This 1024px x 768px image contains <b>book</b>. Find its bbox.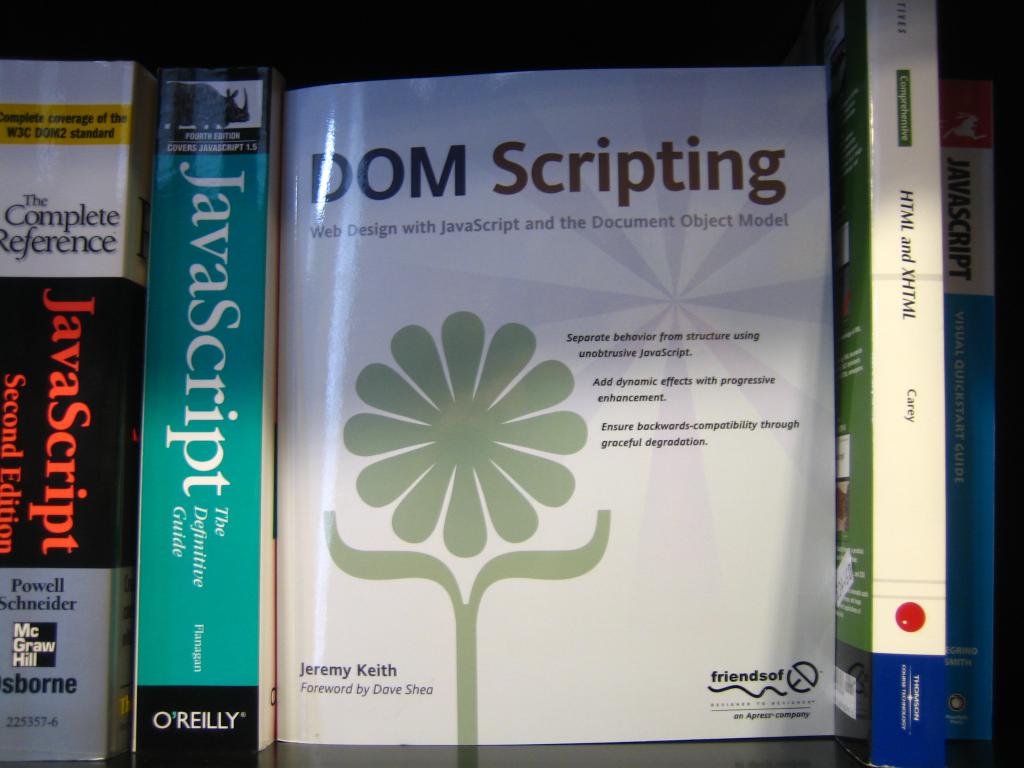
[x1=791, y1=0, x2=944, y2=767].
